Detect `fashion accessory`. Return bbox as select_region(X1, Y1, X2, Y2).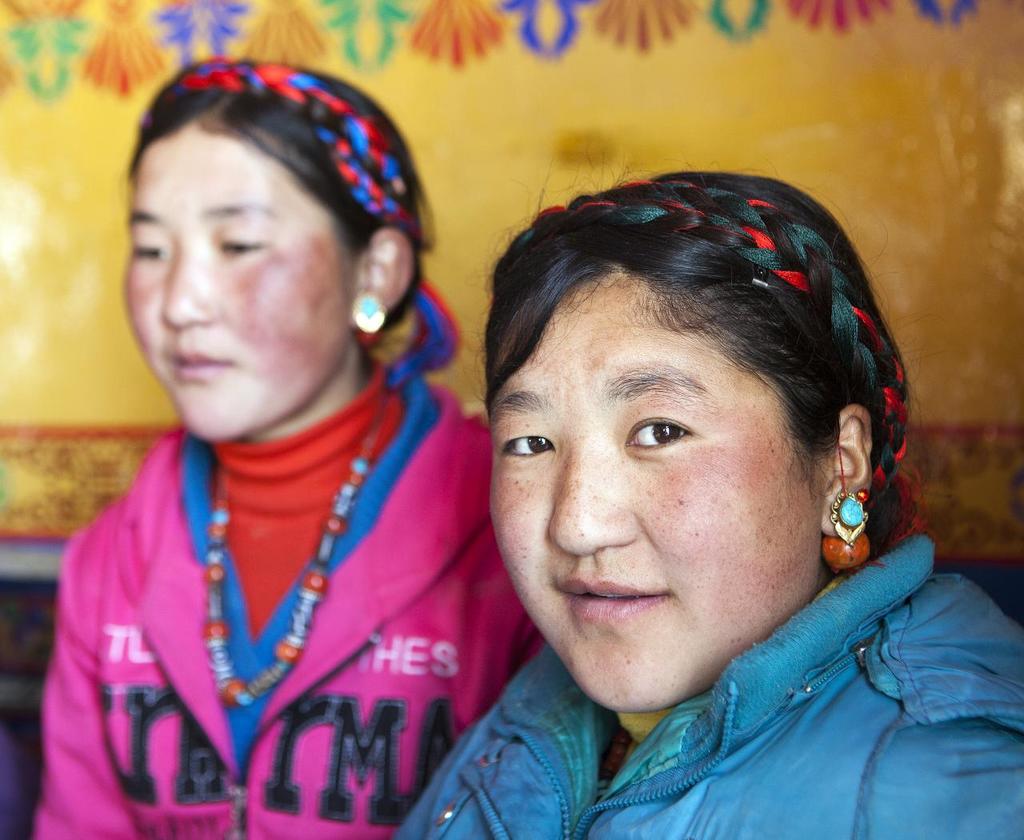
select_region(351, 294, 388, 333).
